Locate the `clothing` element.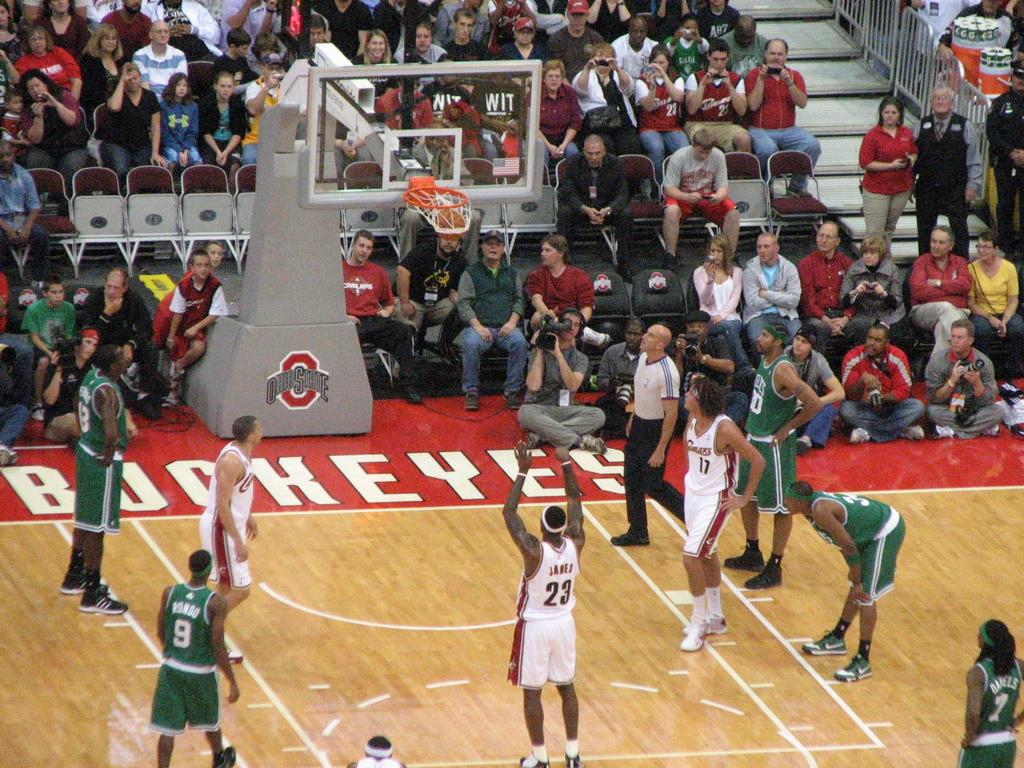
Element bbox: x1=545 y1=21 x2=607 y2=71.
